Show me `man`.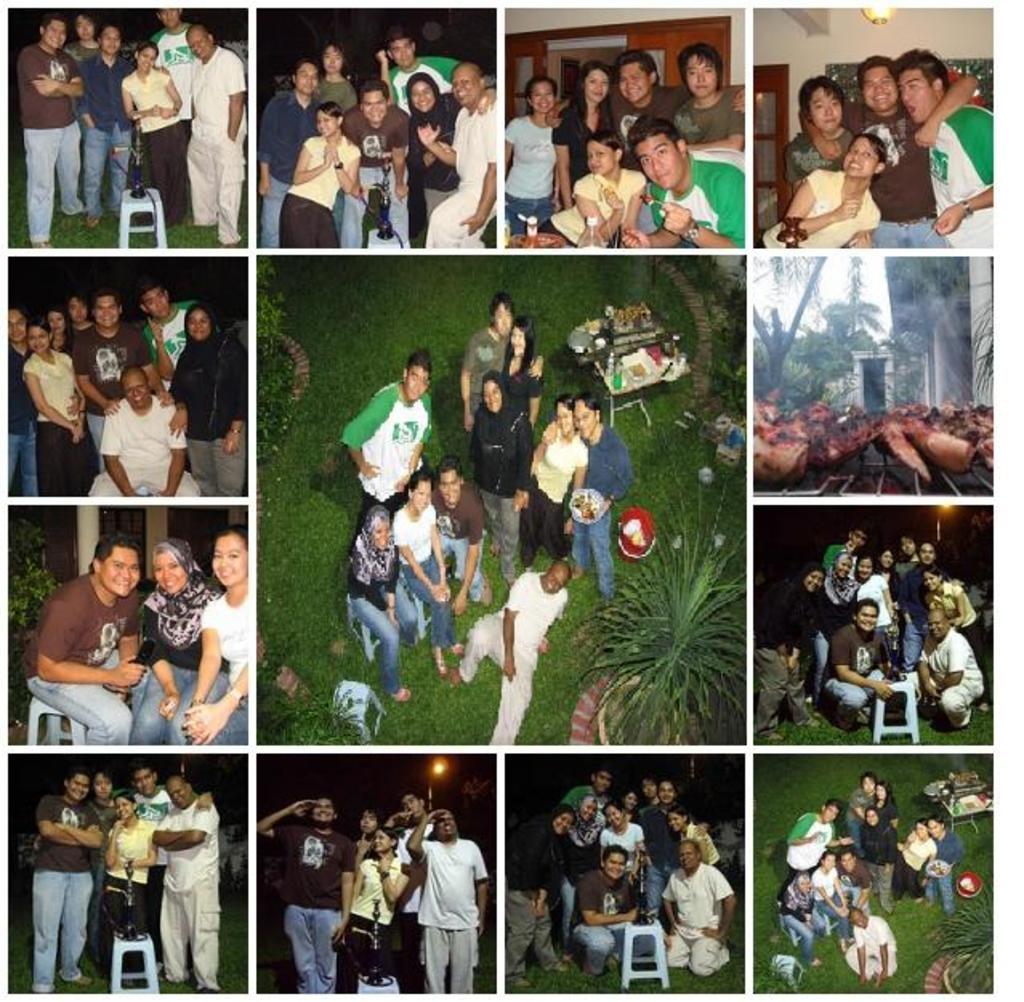
`man` is here: 146/789/221/1000.
